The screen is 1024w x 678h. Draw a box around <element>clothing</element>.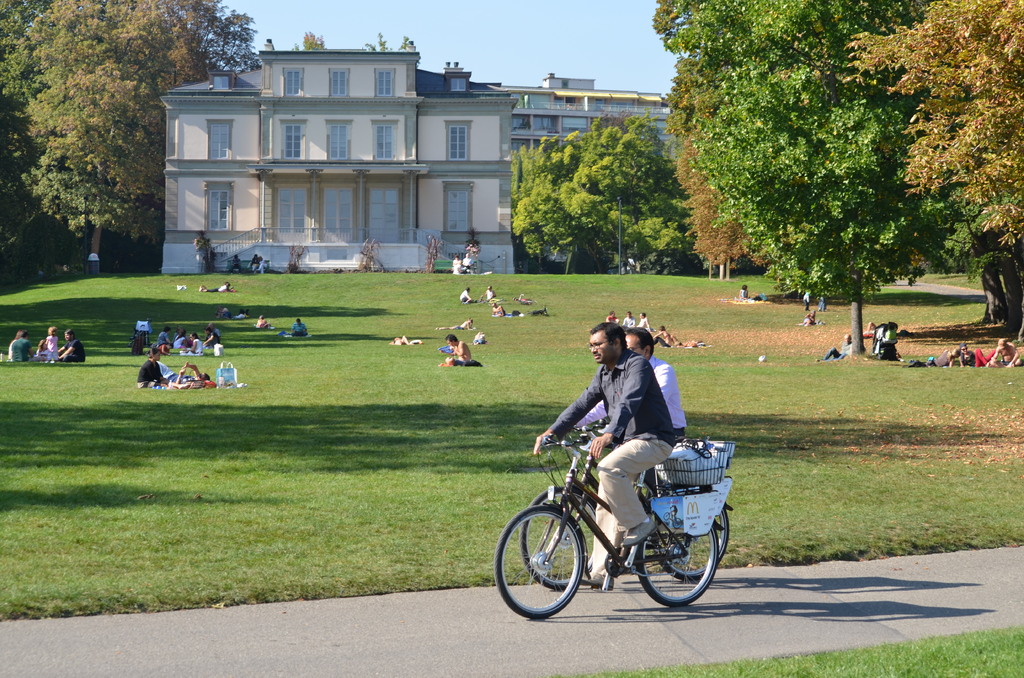
bbox=[202, 280, 228, 295].
